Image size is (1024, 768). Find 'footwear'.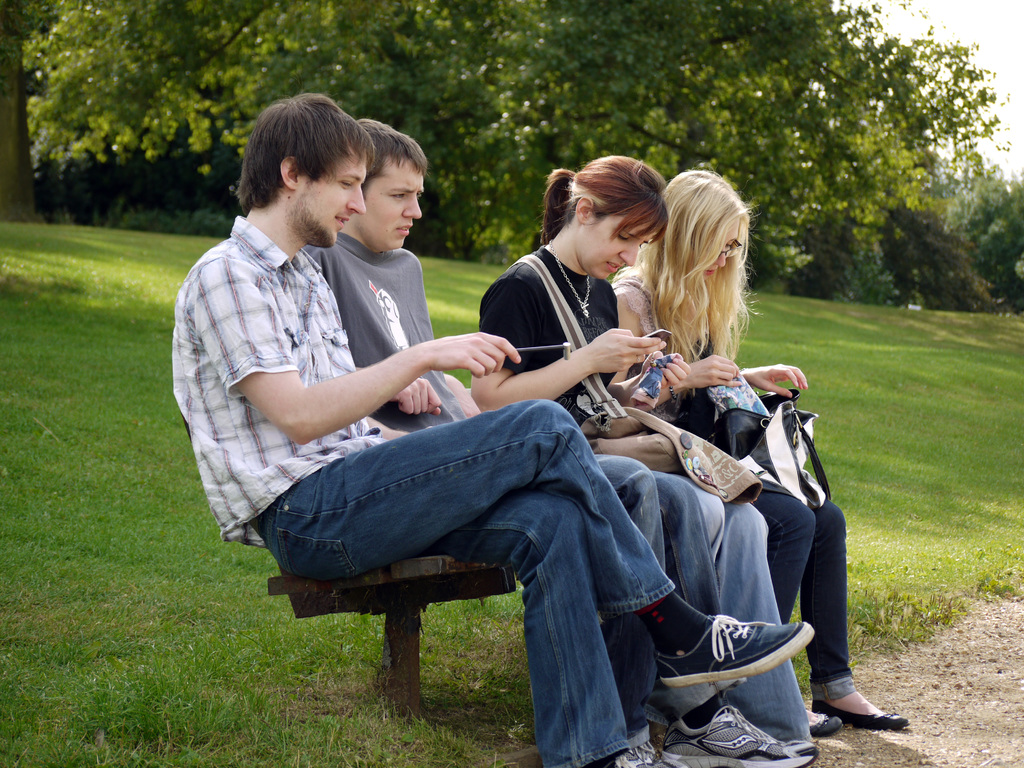
(812, 699, 908, 729).
